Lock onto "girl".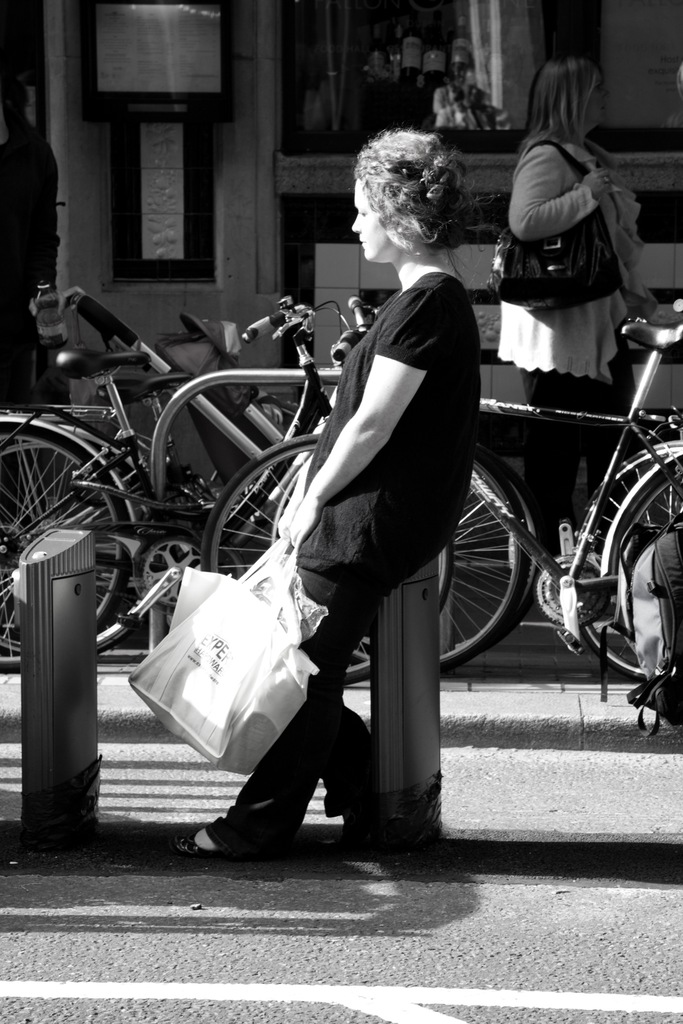
Locked: BBox(484, 31, 650, 429).
